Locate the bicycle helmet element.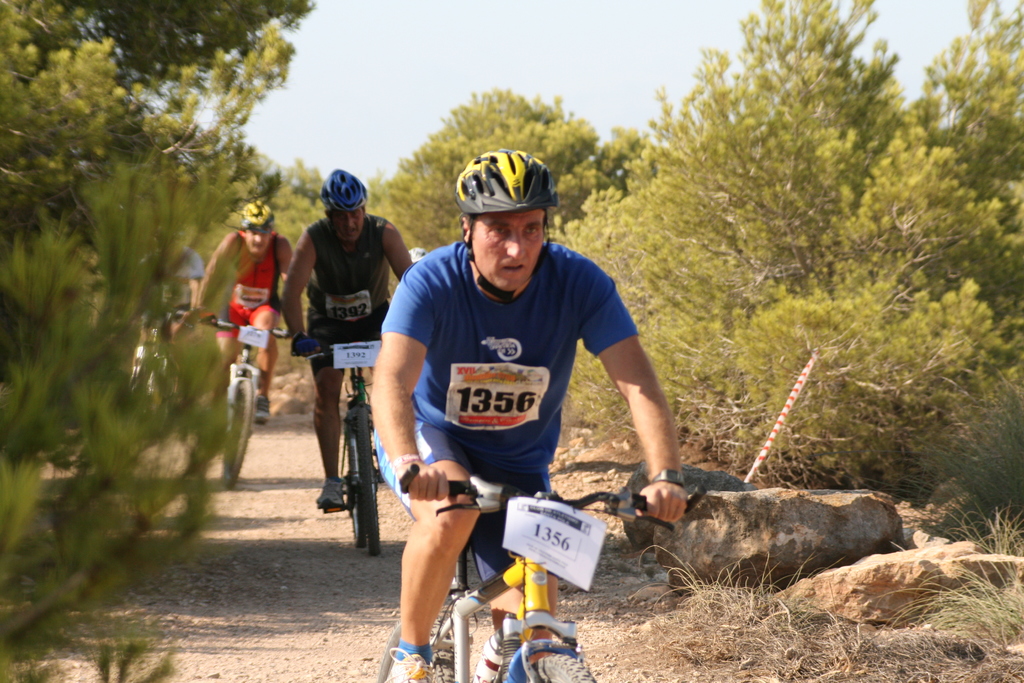
Element bbox: [452, 146, 555, 210].
